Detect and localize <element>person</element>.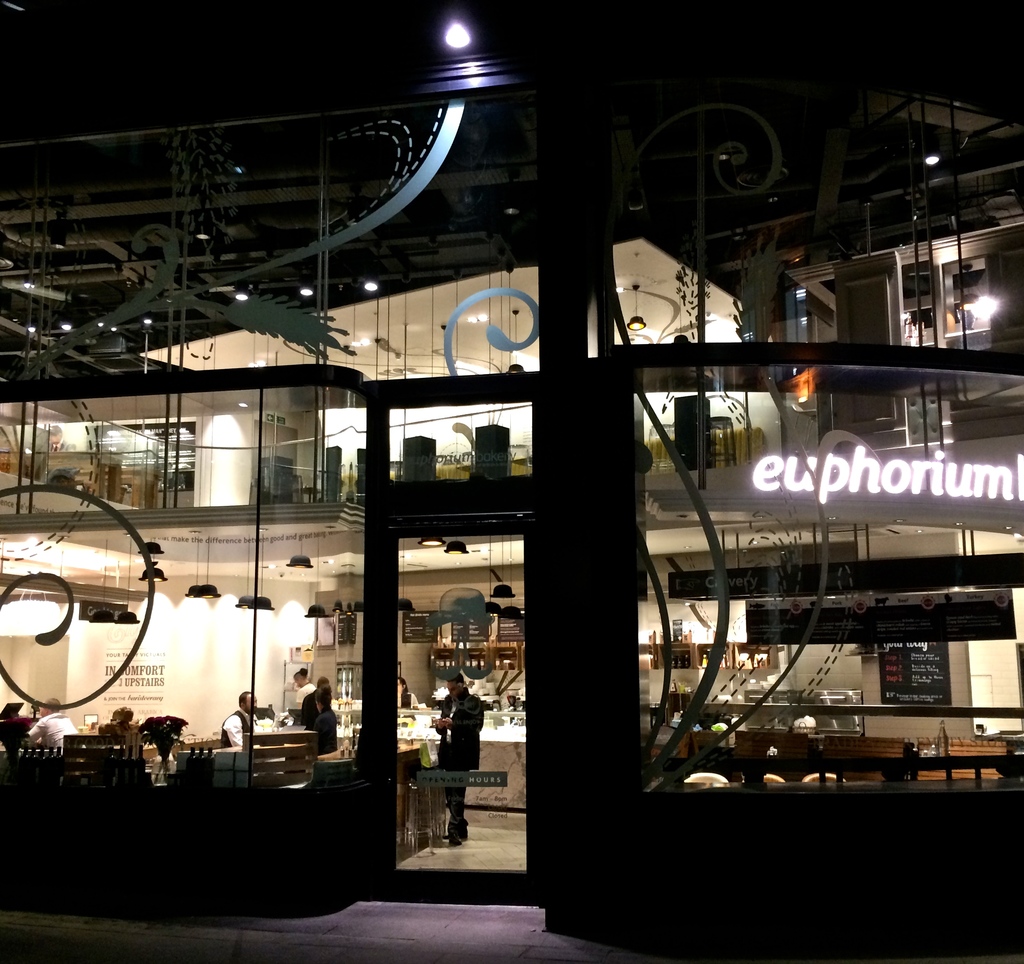
Localized at bbox=(401, 675, 418, 710).
